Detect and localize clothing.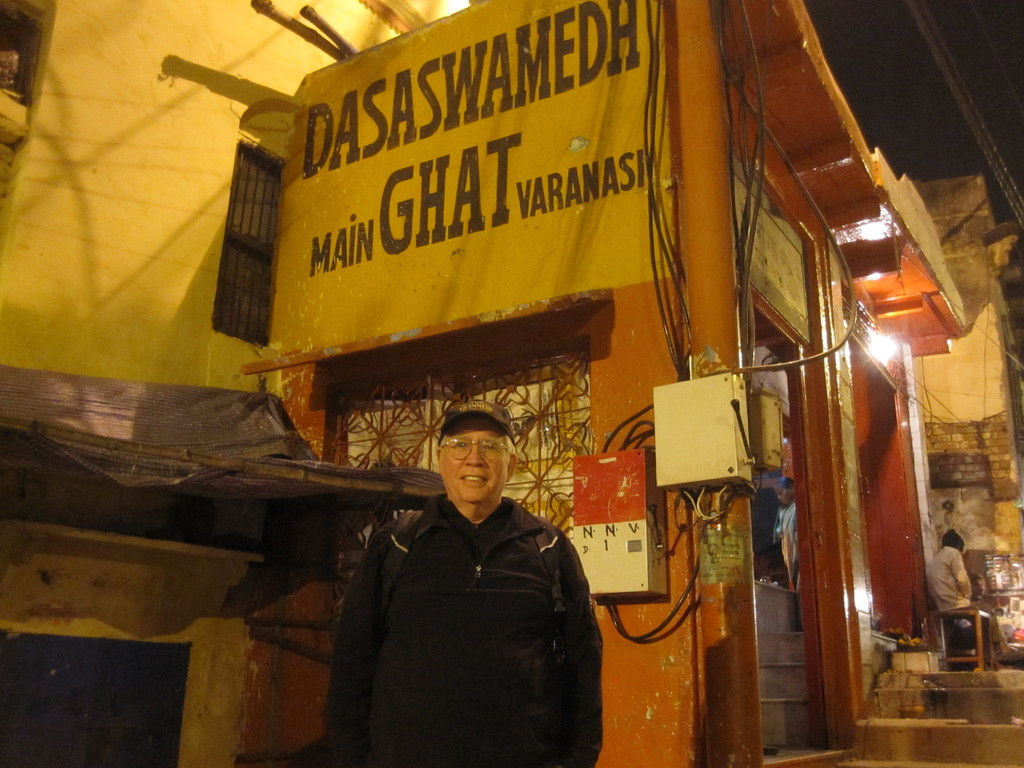
Localized at select_region(316, 424, 609, 767).
